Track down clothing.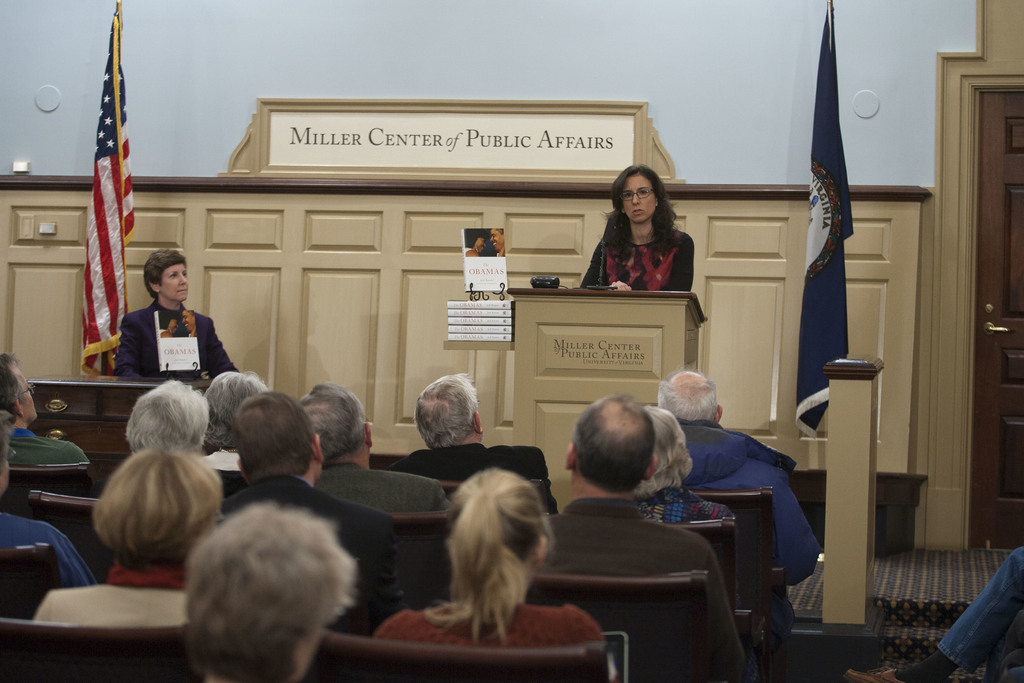
Tracked to (x1=0, y1=514, x2=102, y2=592).
